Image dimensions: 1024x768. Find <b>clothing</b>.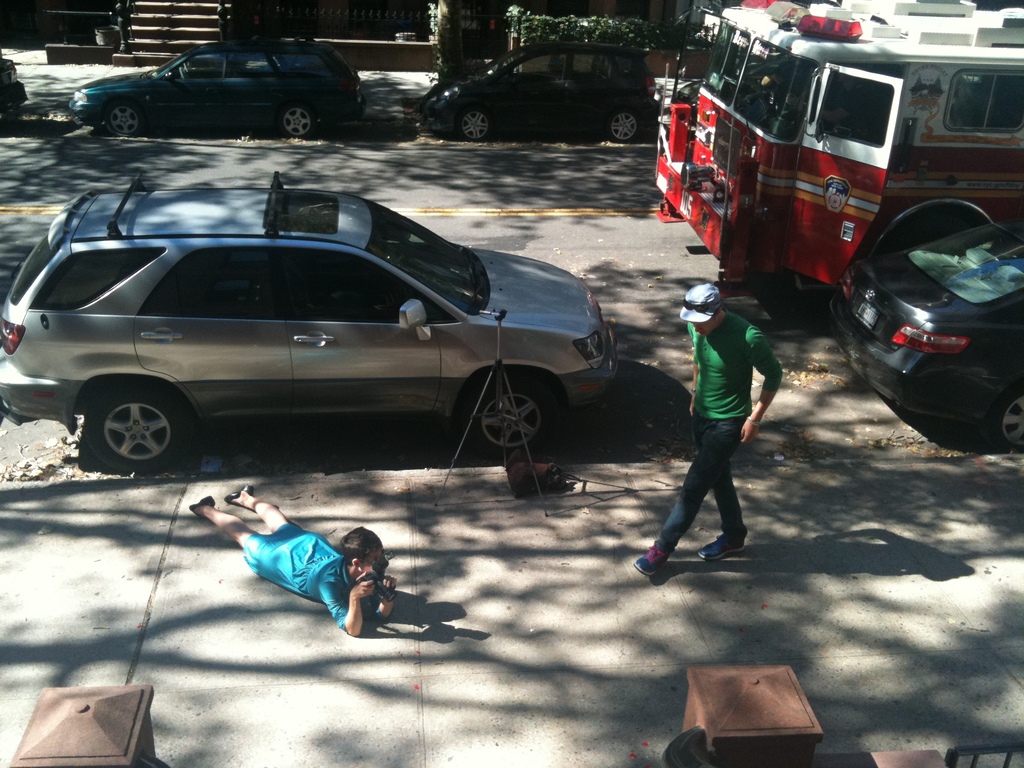
{"x1": 663, "y1": 266, "x2": 783, "y2": 543}.
